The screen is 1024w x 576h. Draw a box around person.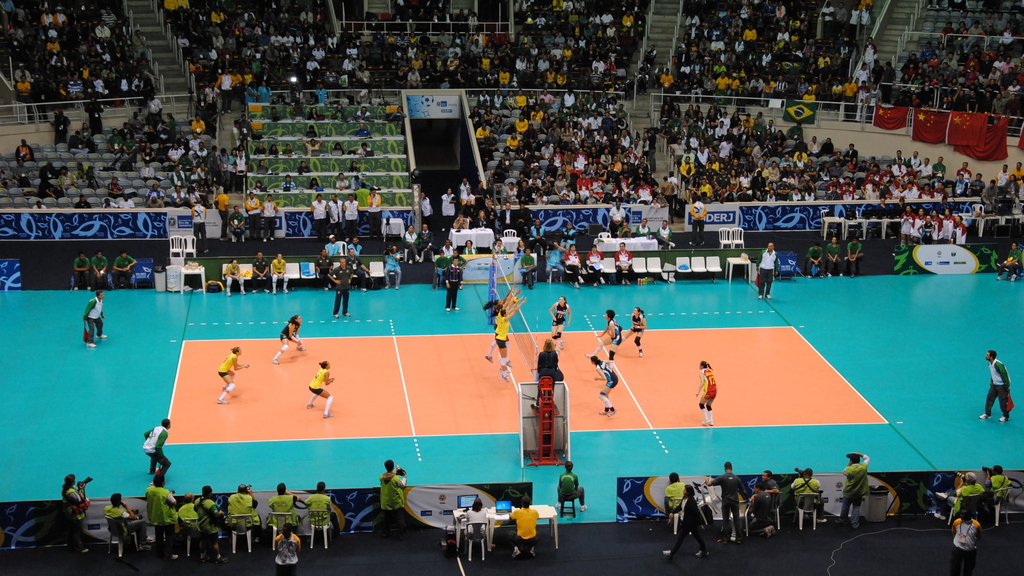
bbox(522, 217, 545, 260).
